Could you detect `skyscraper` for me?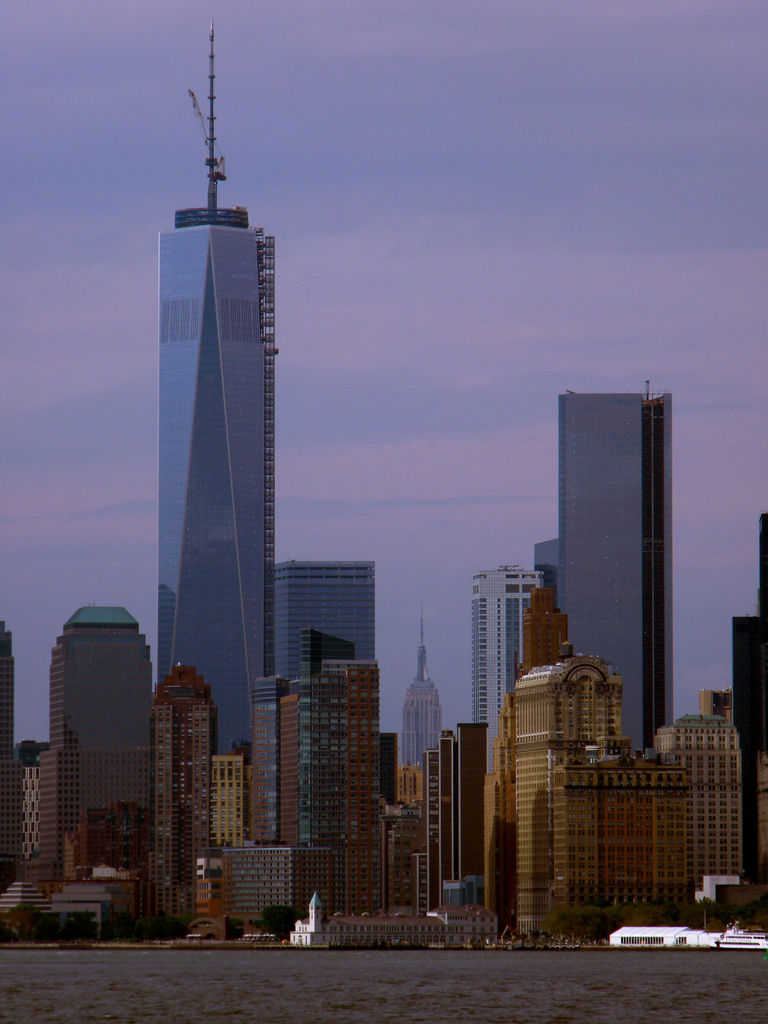
Detection result: [260, 554, 377, 691].
